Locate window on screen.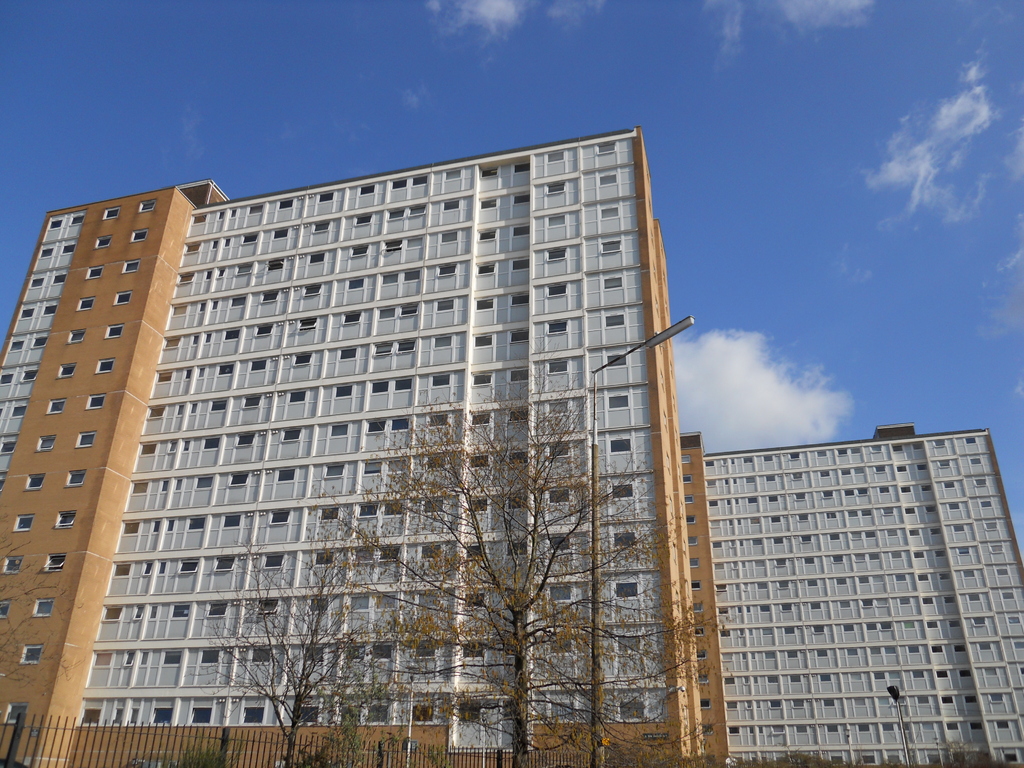
On screen at crop(837, 577, 847, 584).
